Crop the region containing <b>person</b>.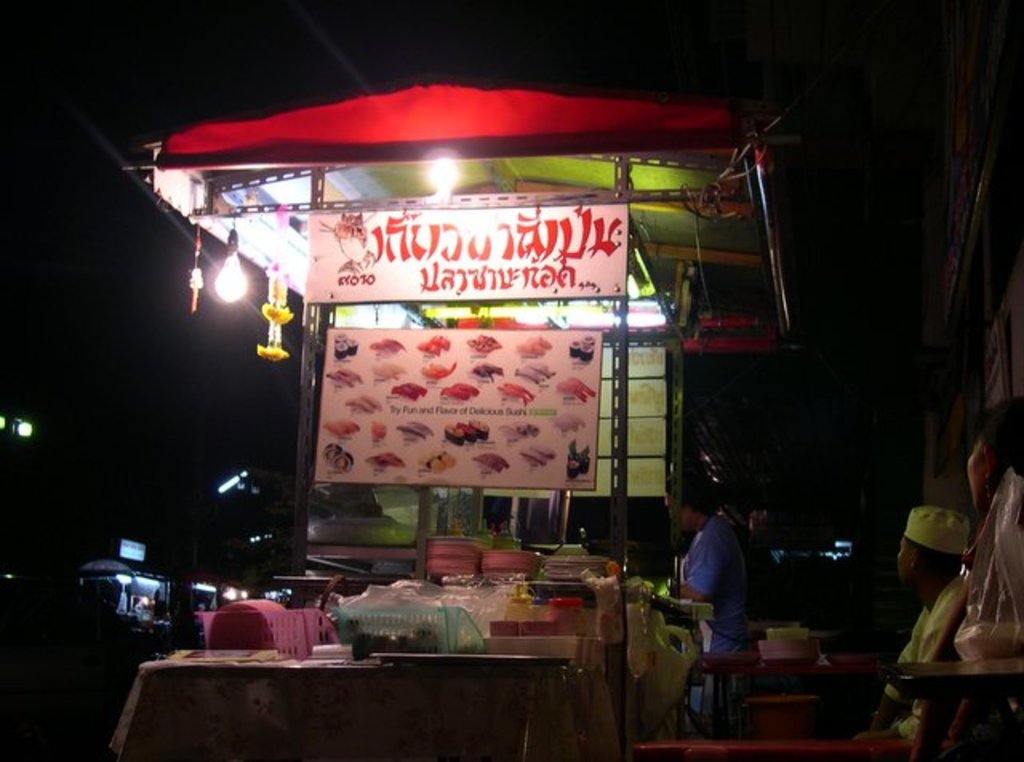
Crop region: 682,495,768,674.
